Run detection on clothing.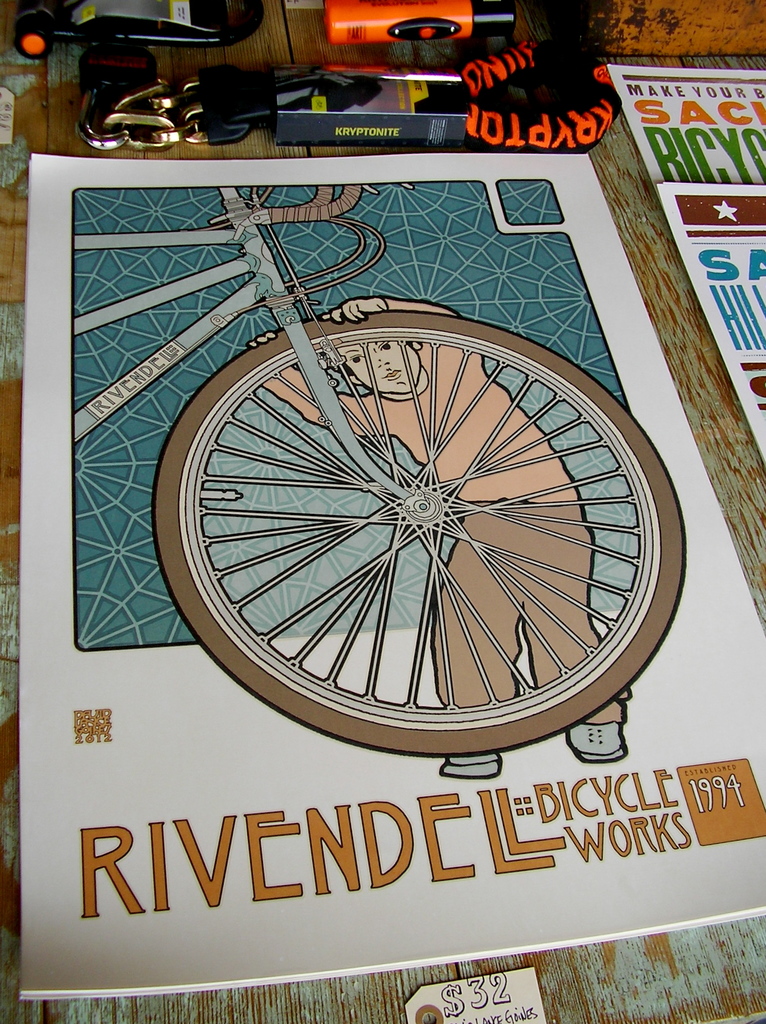
Result: {"x1": 250, "y1": 294, "x2": 573, "y2": 500}.
